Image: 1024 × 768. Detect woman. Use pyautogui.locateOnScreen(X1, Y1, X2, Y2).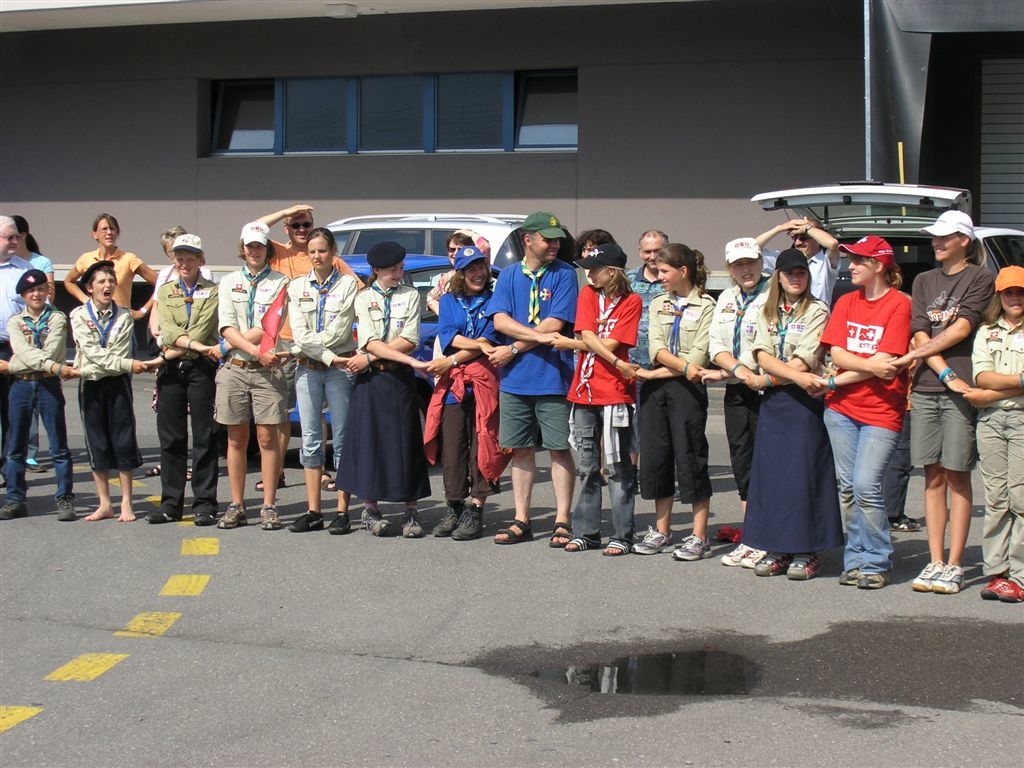
pyautogui.locateOnScreen(211, 219, 288, 521).
